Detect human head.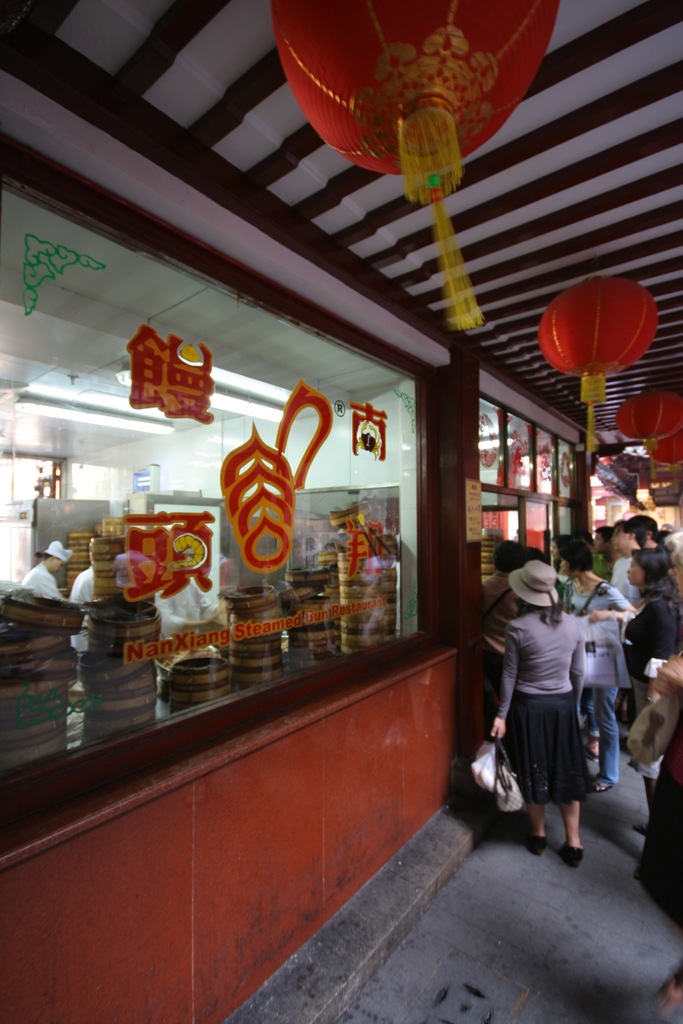
Detected at 32, 539, 70, 574.
